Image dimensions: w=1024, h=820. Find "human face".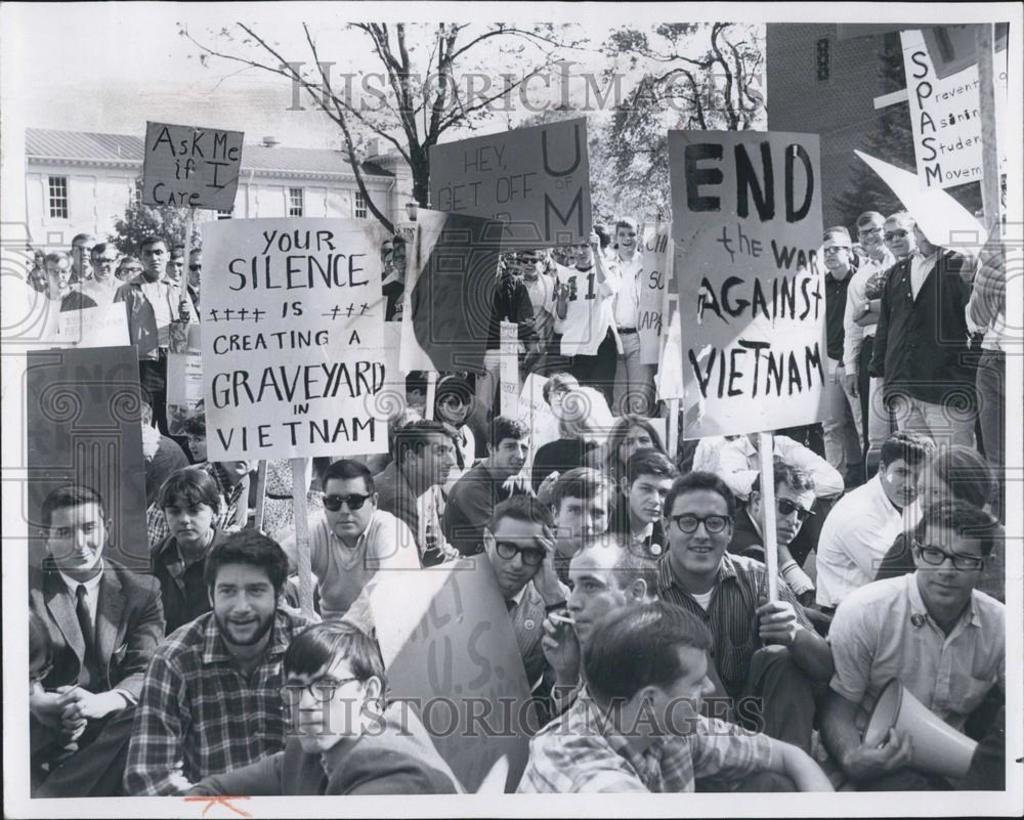
144 241 170 276.
